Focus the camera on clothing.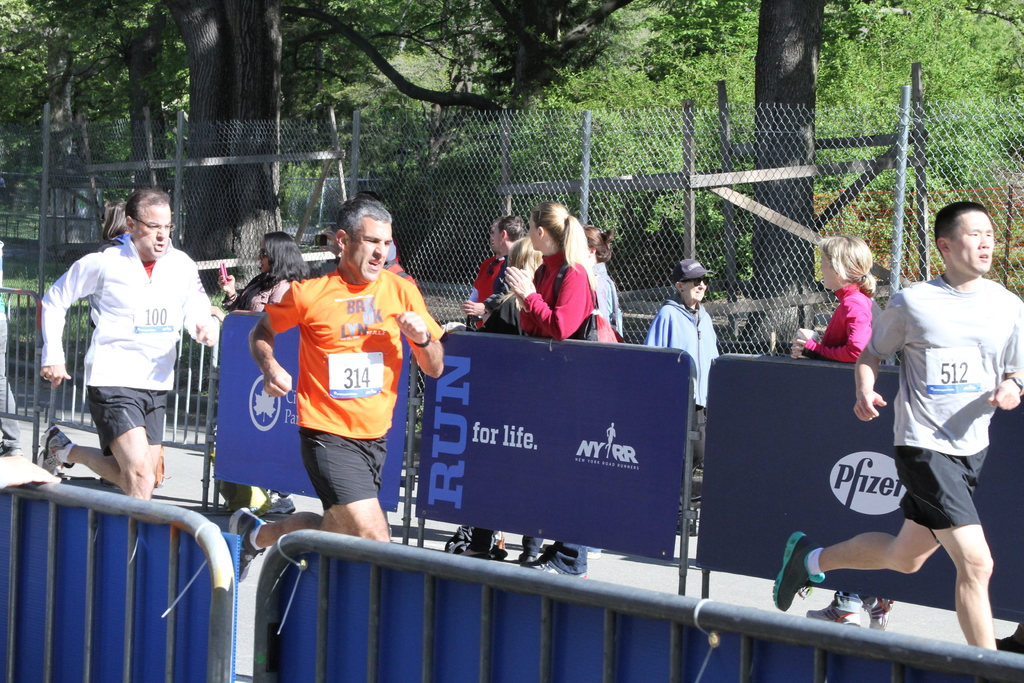
Focus region: [left=865, top=270, right=1023, bottom=544].
